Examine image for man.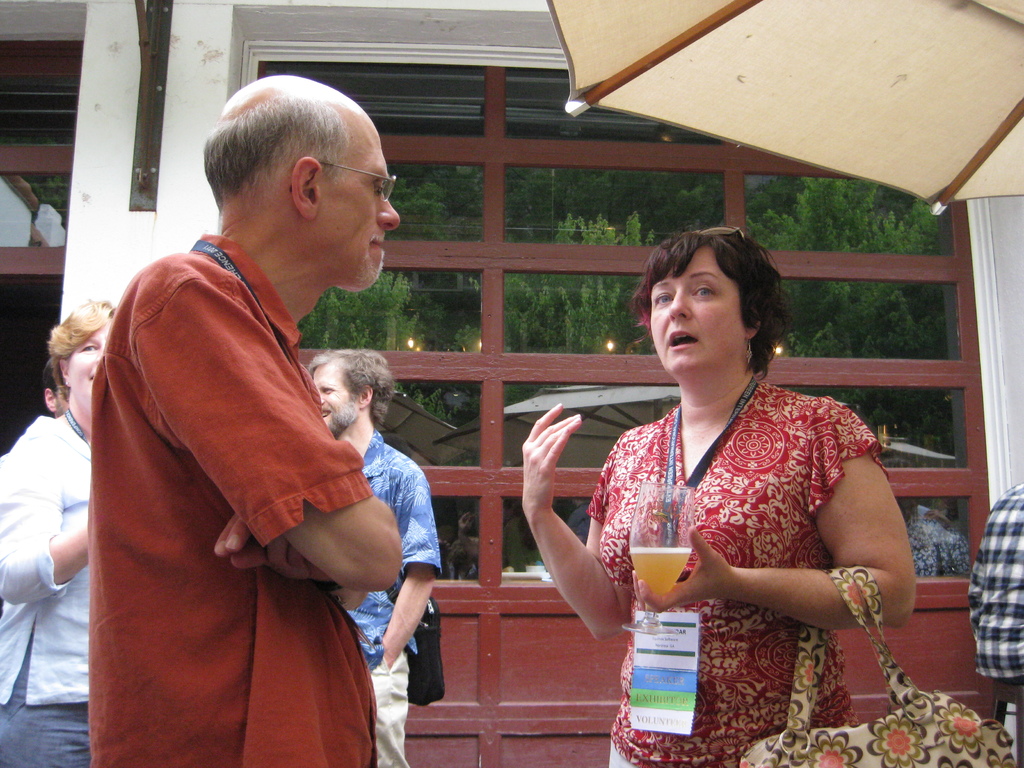
Examination result: <box>303,347,452,767</box>.
